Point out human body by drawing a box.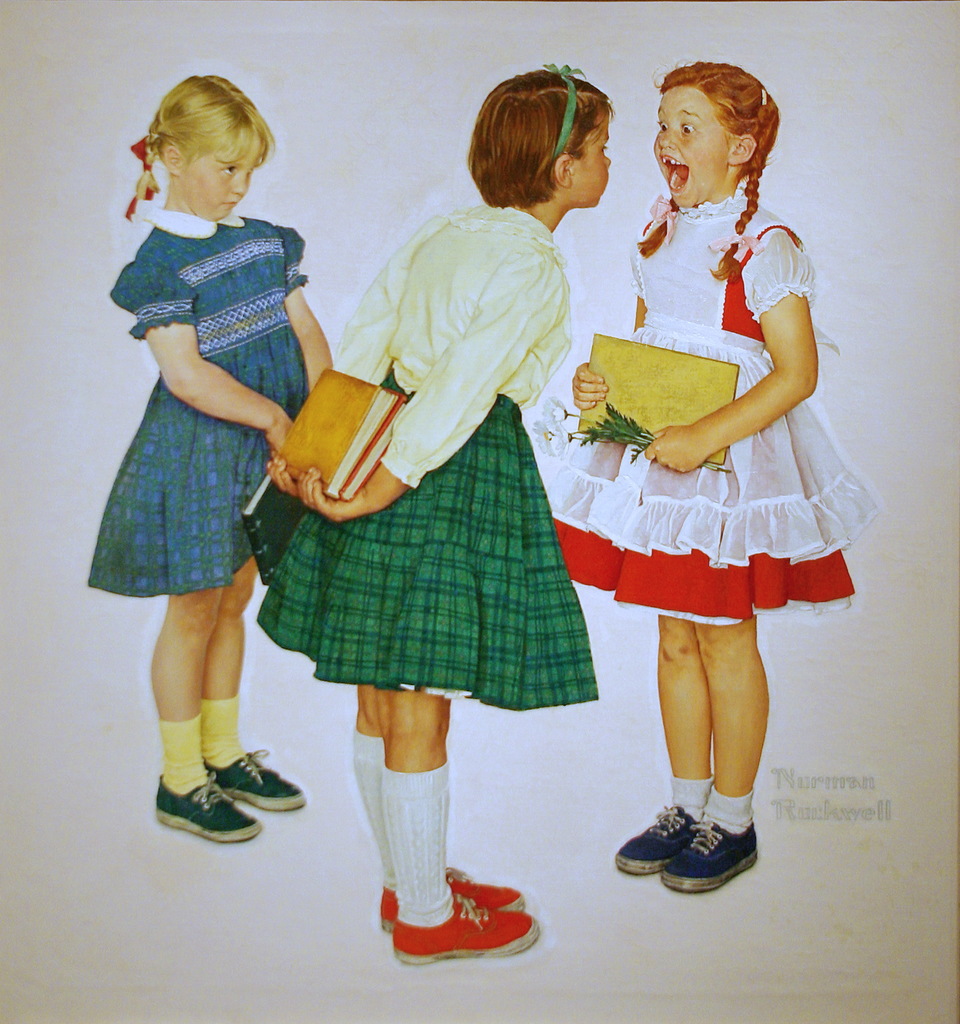
box(263, 191, 575, 959).
